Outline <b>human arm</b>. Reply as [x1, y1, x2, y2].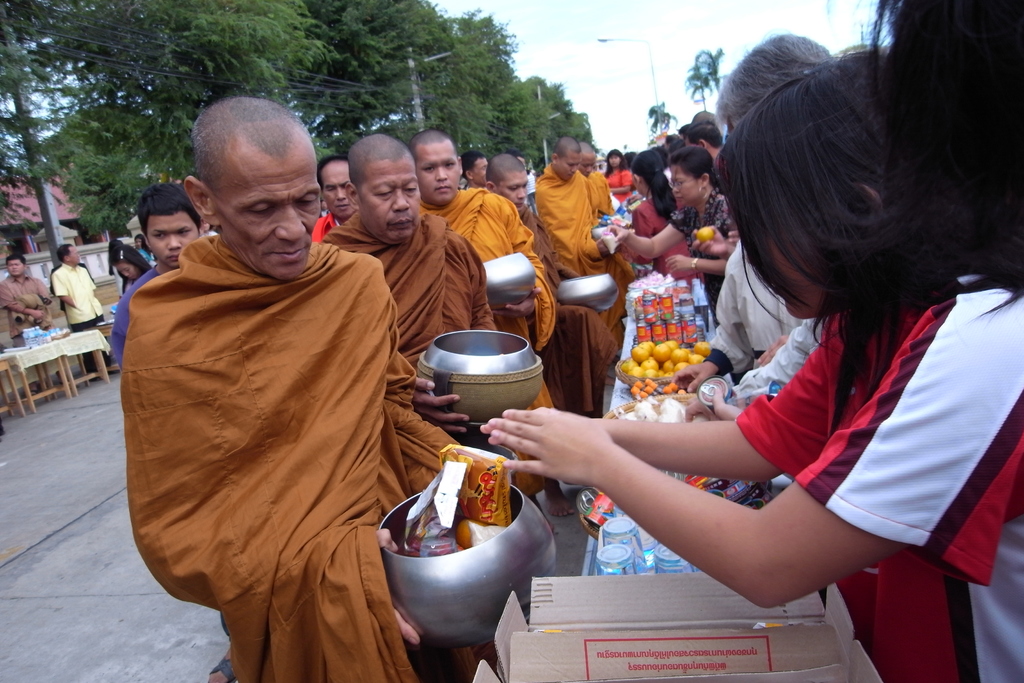
[701, 315, 823, 420].
